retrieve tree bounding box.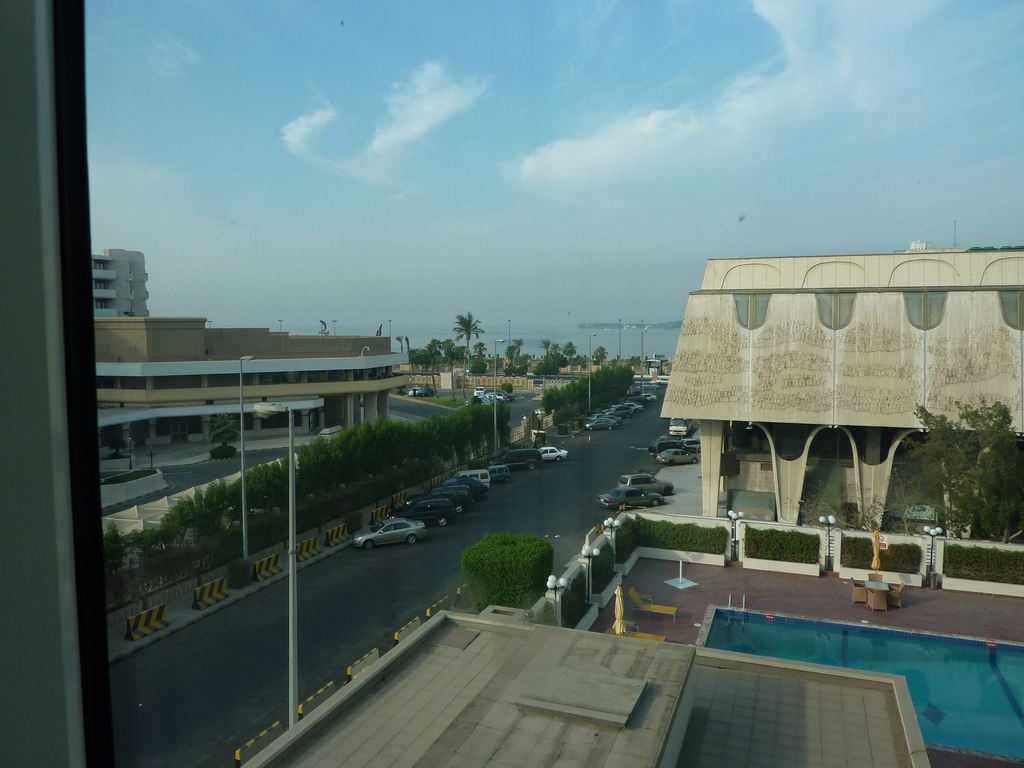
Bounding box: rect(500, 332, 529, 387).
